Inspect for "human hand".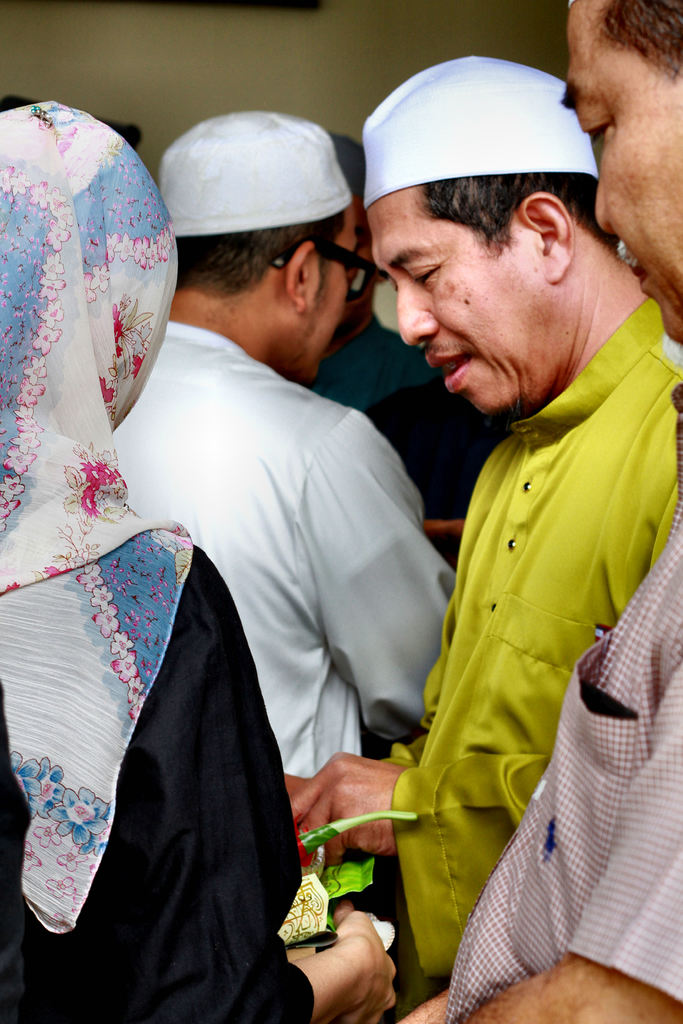
Inspection: detection(314, 916, 410, 1021).
